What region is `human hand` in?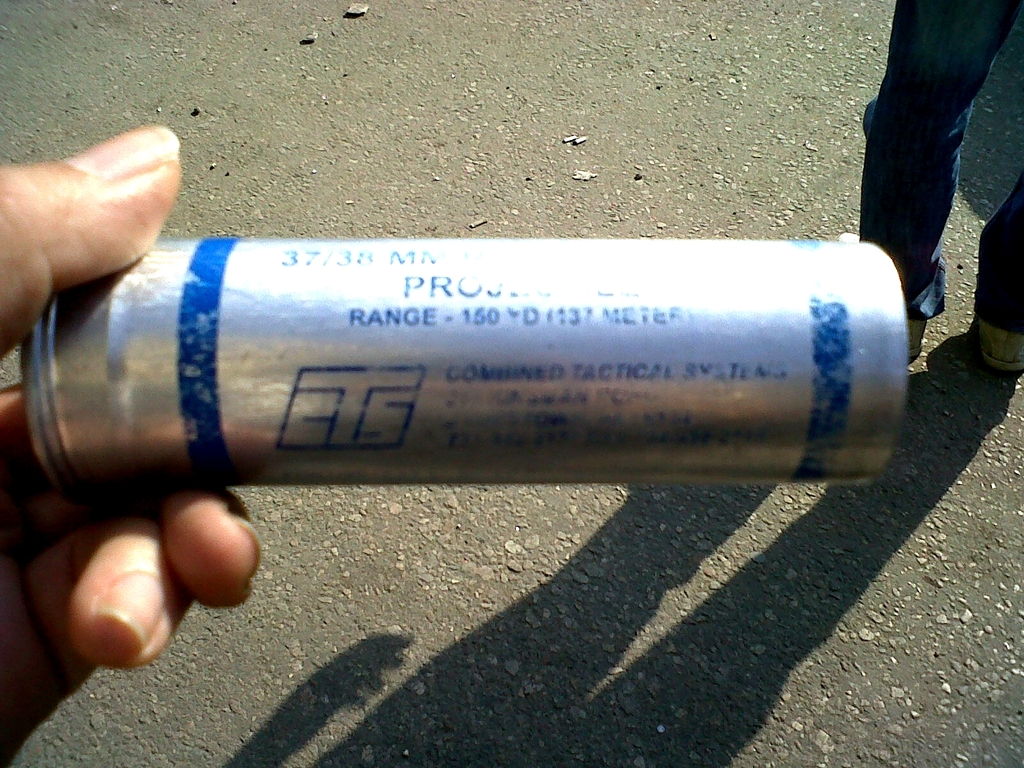
box=[0, 124, 263, 767].
